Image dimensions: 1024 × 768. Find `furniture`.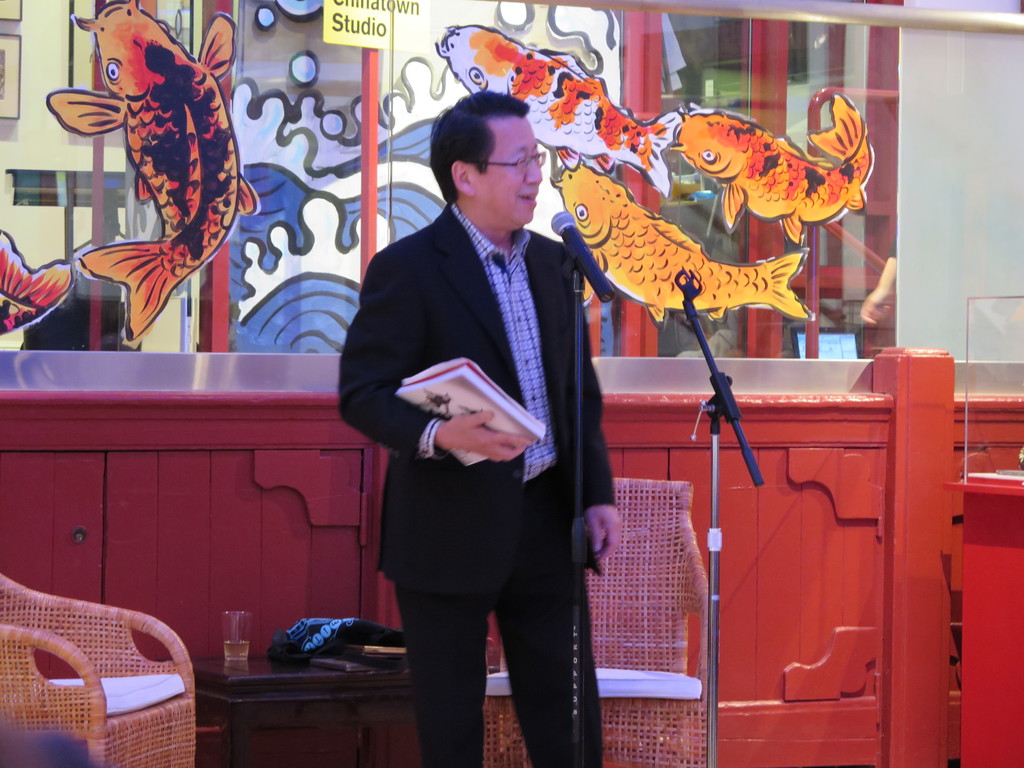
select_region(0, 344, 1023, 767).
